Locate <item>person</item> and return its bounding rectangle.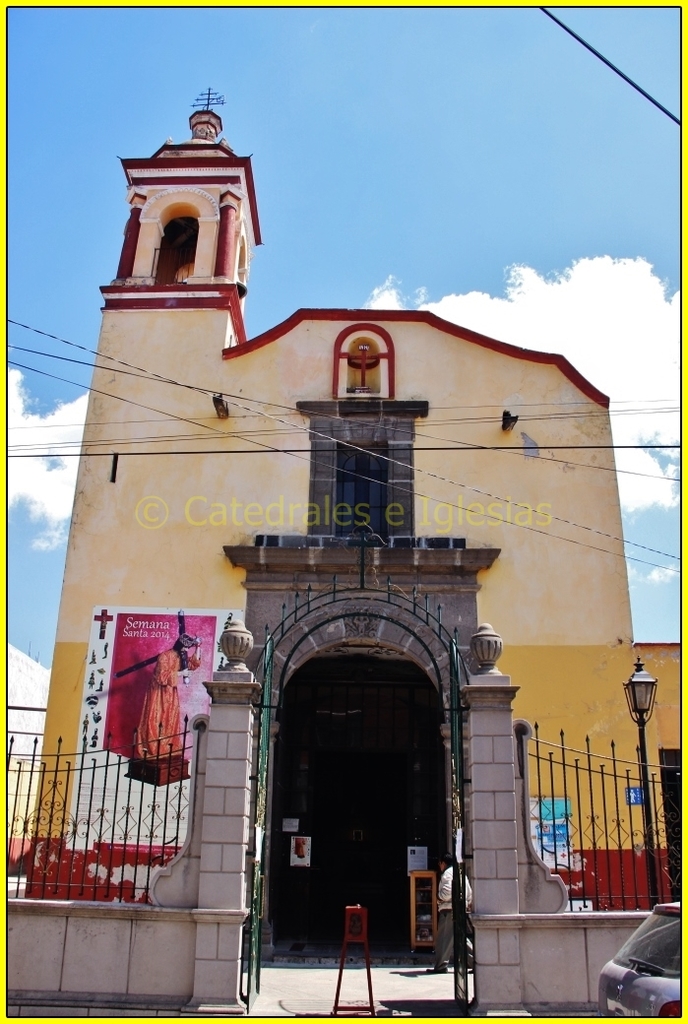
(422, 845, 472, 980).
